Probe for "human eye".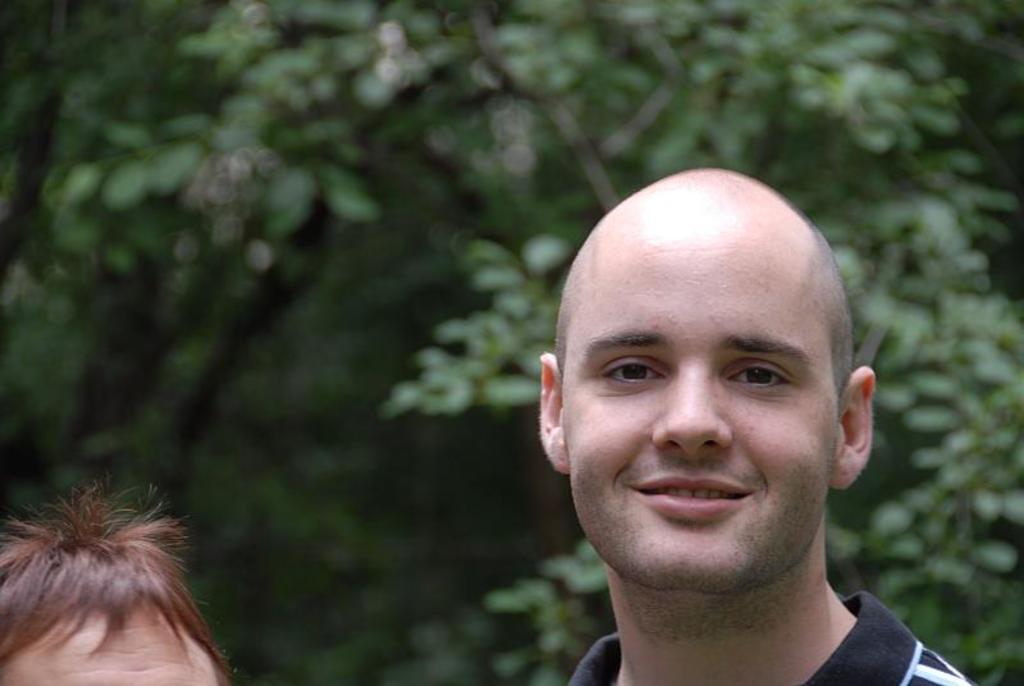
Probe result: Rect(598, 348, 667, 392).
